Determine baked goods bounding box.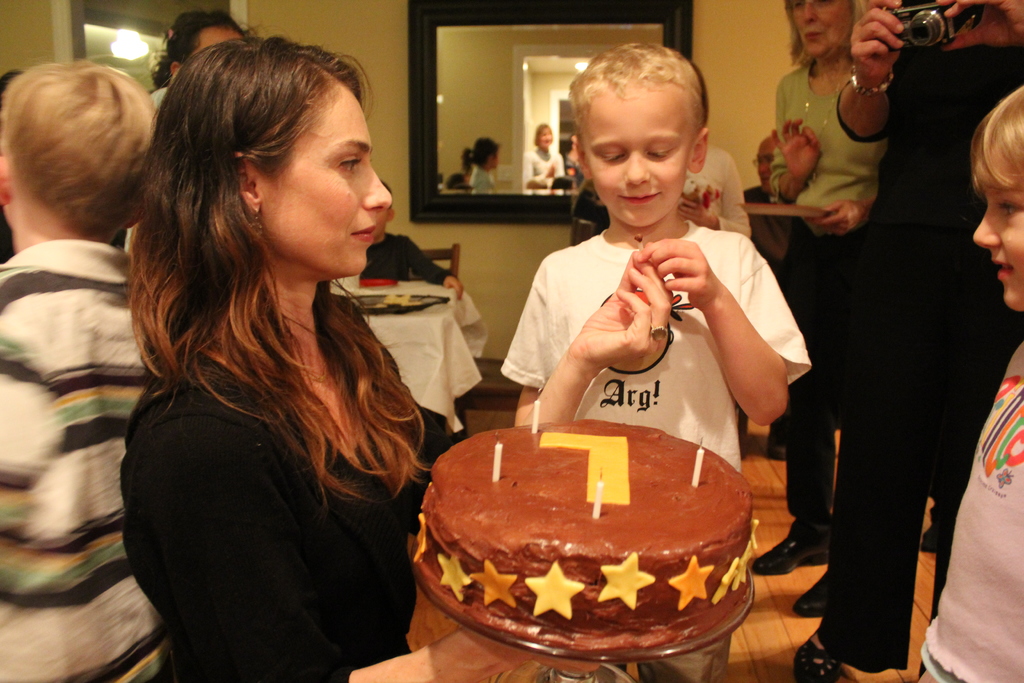
Determined: box=[414, 416, 760, 656].
